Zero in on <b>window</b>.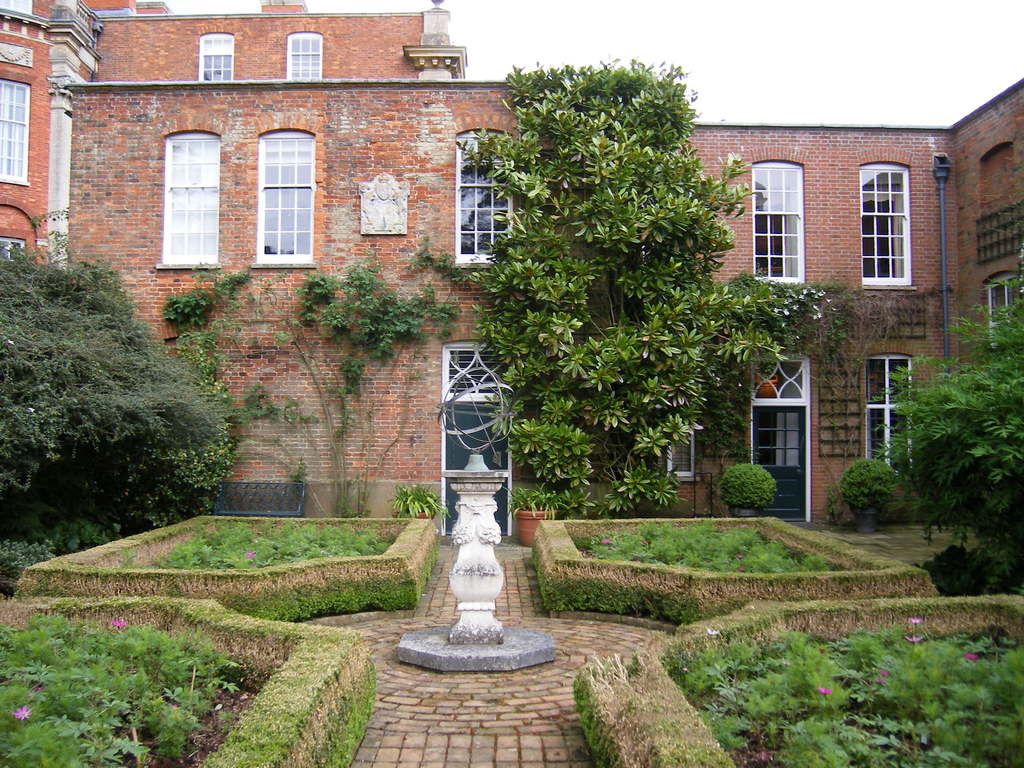
Zeroed in: pyautogui.locateOnScreen(0, 77, 29, 186).
